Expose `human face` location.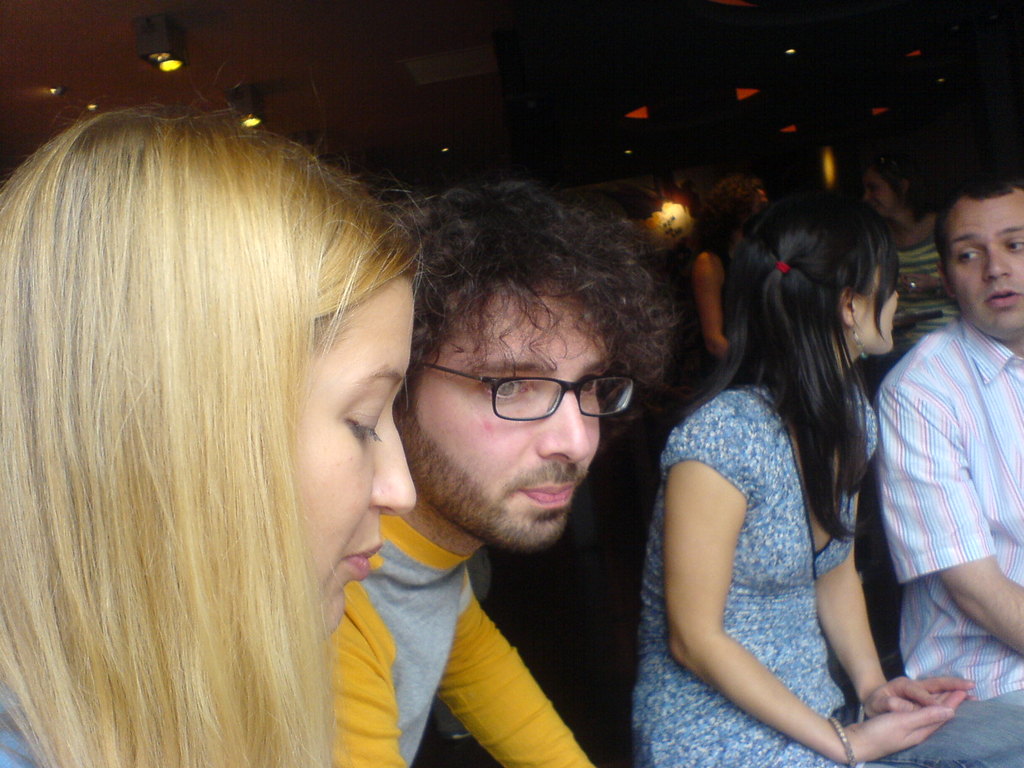
Exposed at x1=291 y1=274 x2=416 y2=639.
